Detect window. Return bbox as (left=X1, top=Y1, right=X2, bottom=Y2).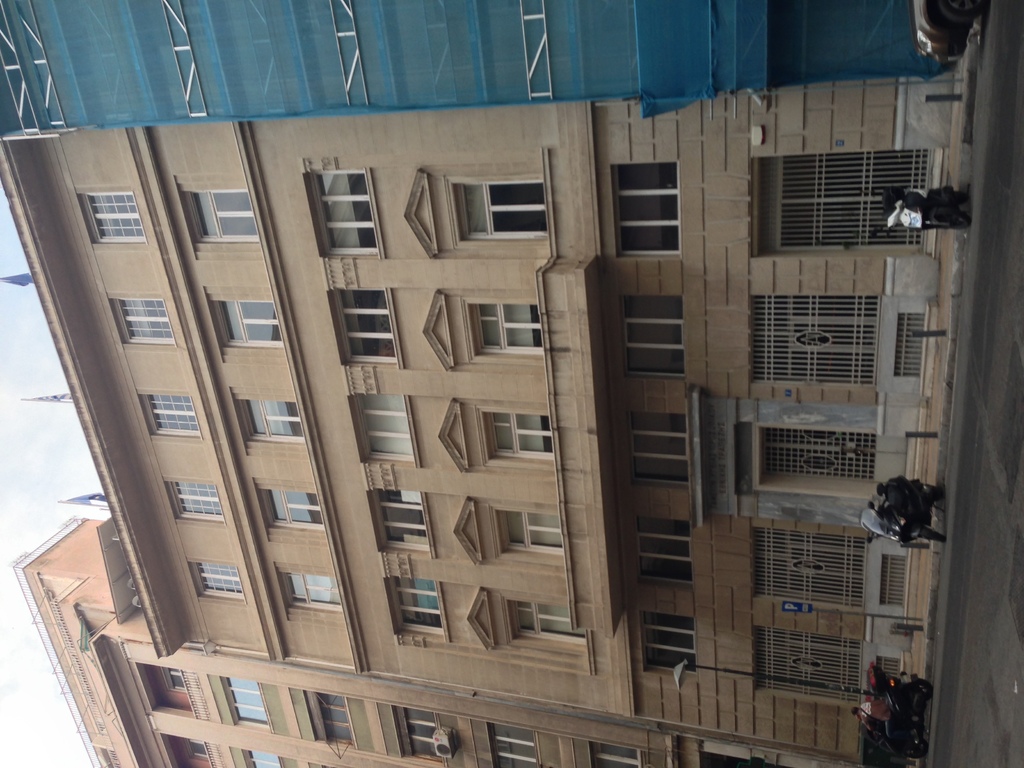
(left=464, top=301, right=548, bottom=357).
